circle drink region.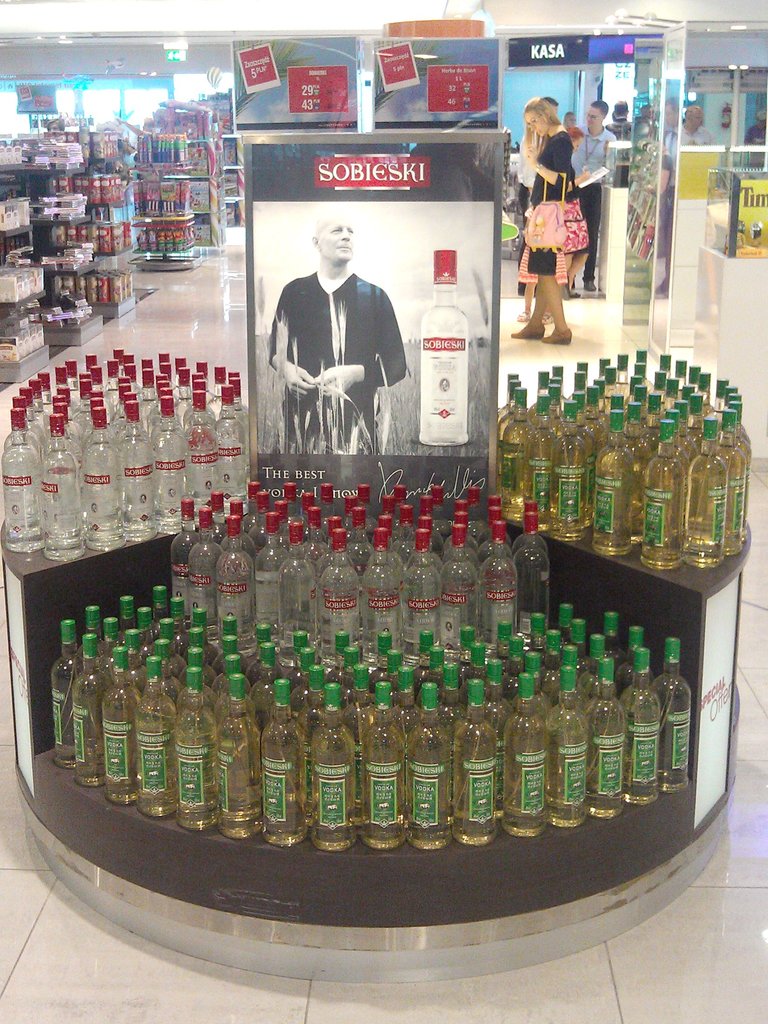
Region: (x1=550, y1=703, x2=592, y2=826).
